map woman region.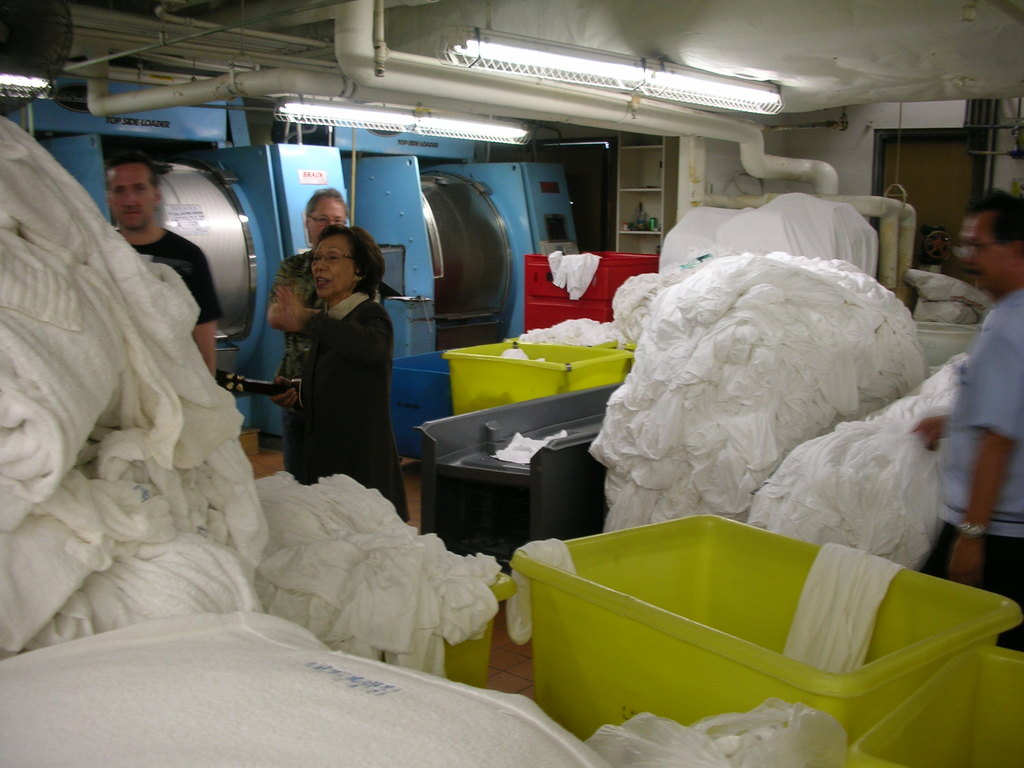
Mapped to 271 183 356 442.
